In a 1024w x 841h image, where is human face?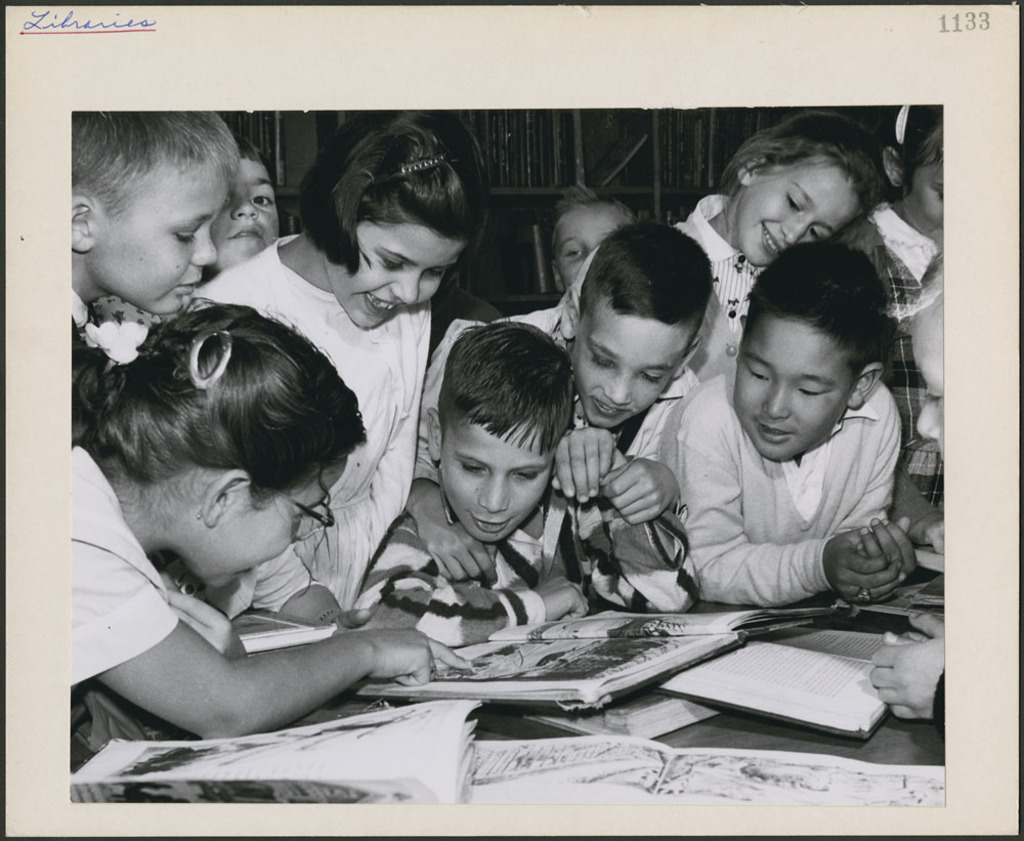
bbox=(189, 452, 351, 589).
